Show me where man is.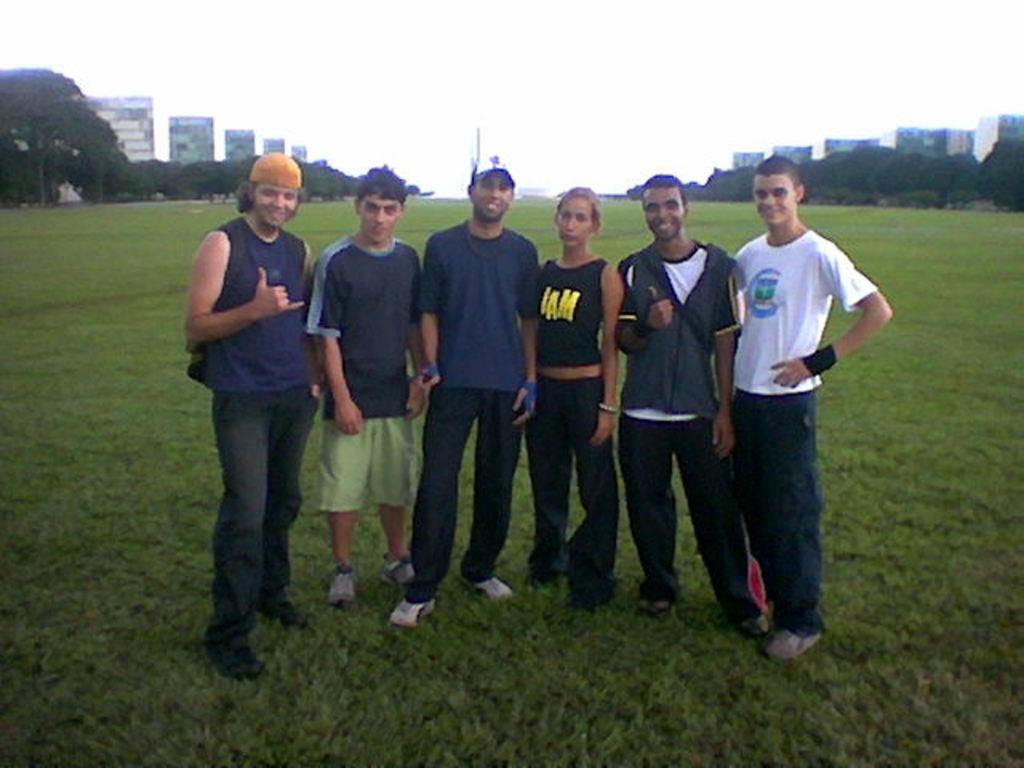
man is at 605 168 768 638.
